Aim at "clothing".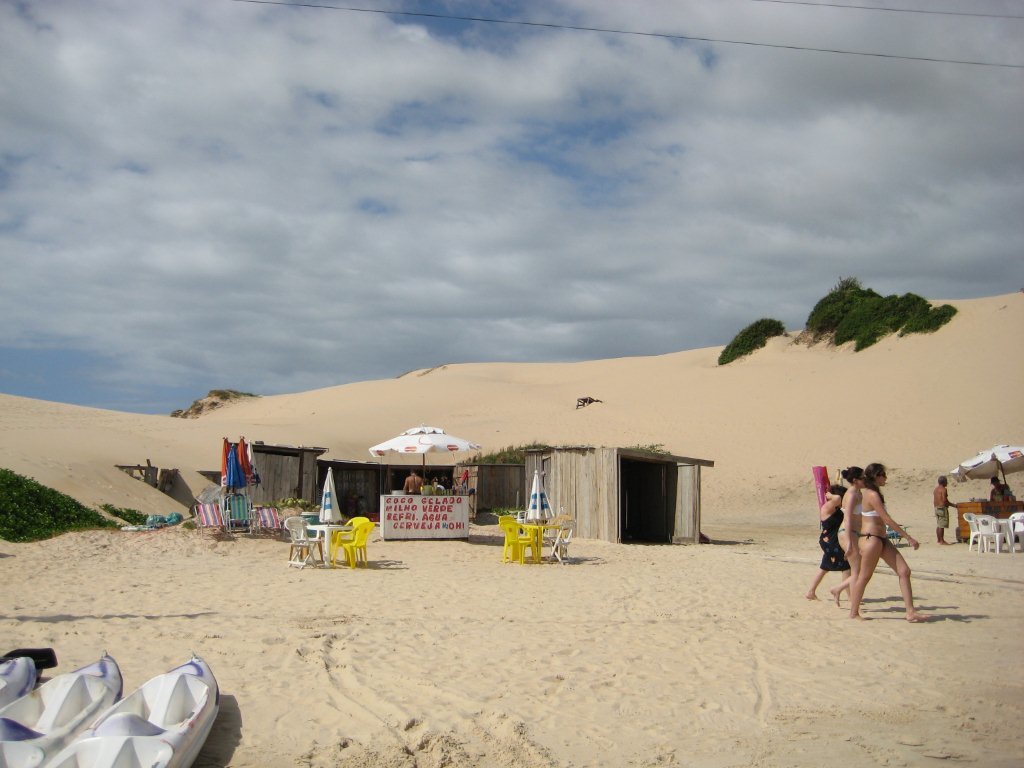
Aimed at crop(837, 528, 856, 538).
